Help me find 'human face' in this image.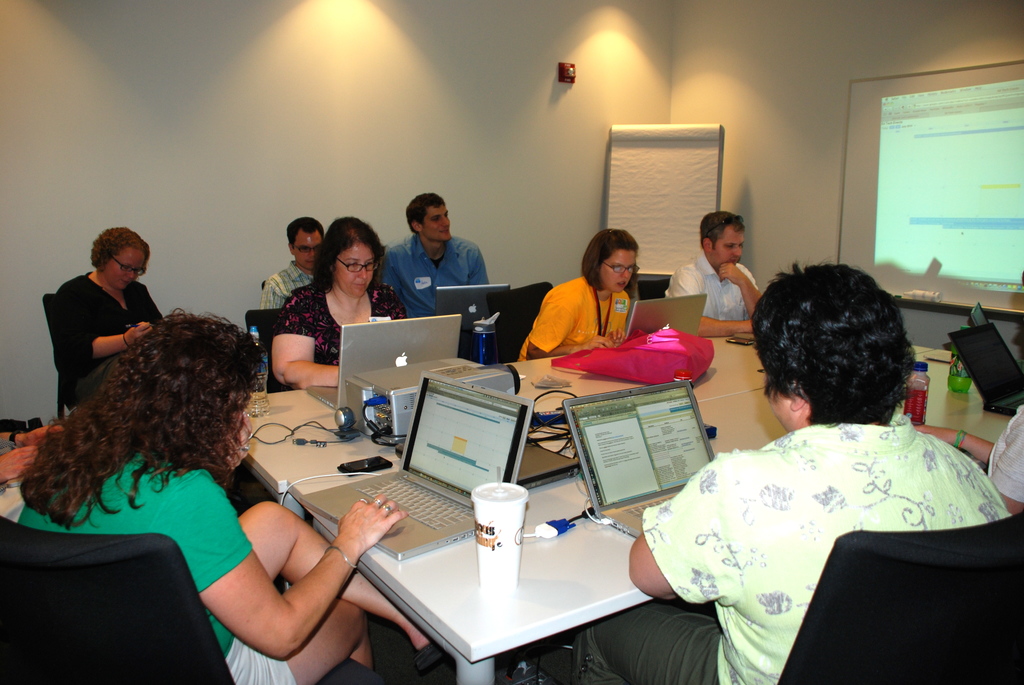
Found it: 422/205/449/242.
